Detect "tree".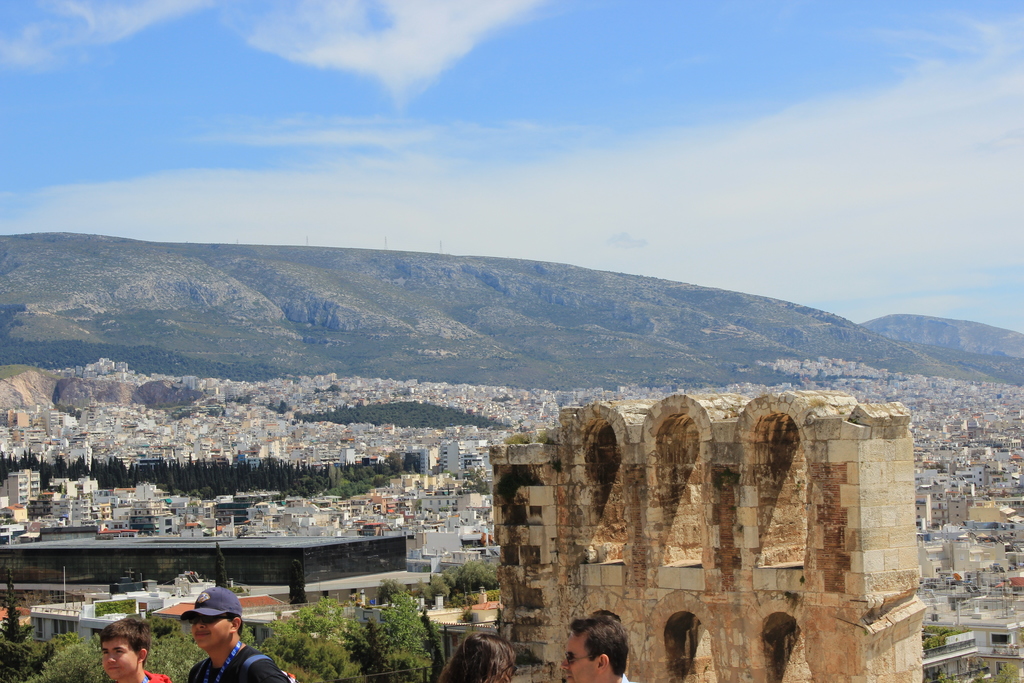
Detected at [442,468,454,479].
